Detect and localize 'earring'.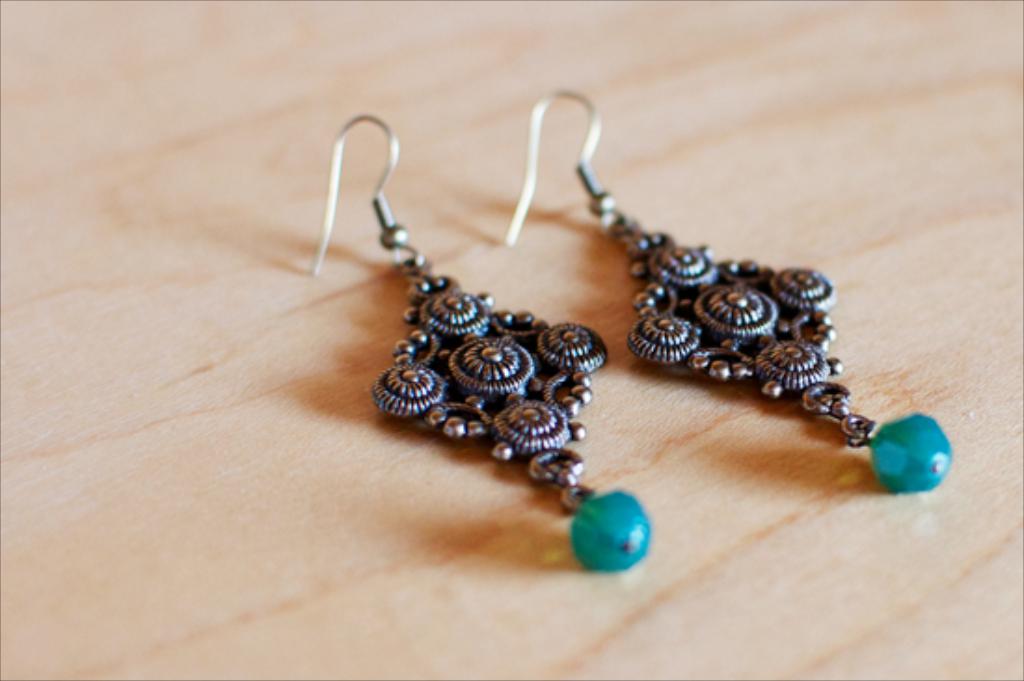
Localized at detection(307, 104, 657, 577).
